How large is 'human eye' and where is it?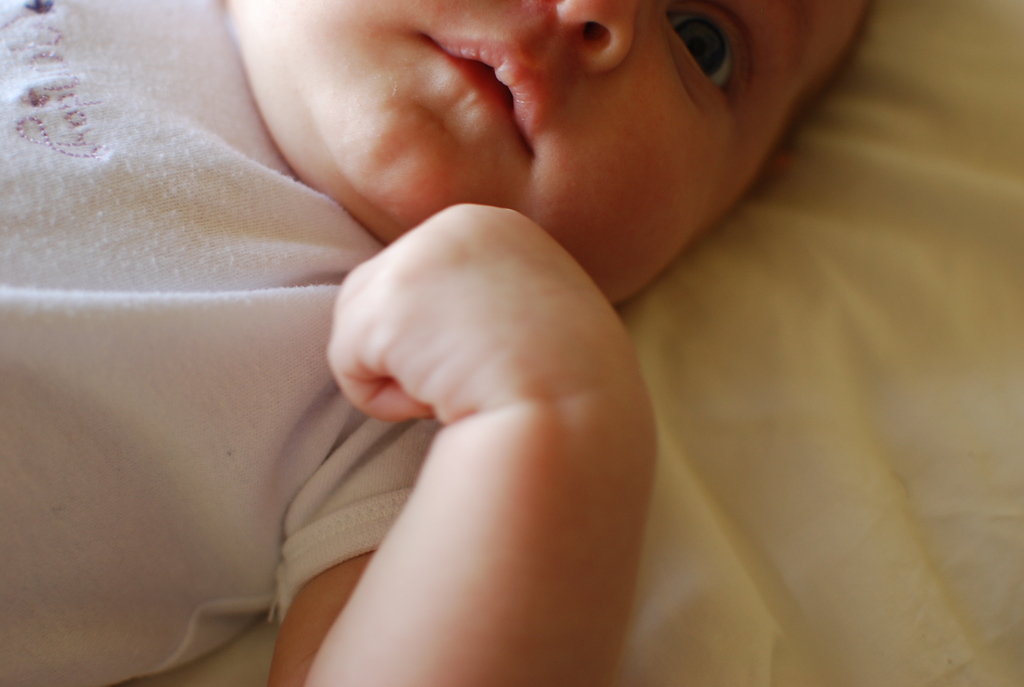
Bounding box: [657,6,745,107].
